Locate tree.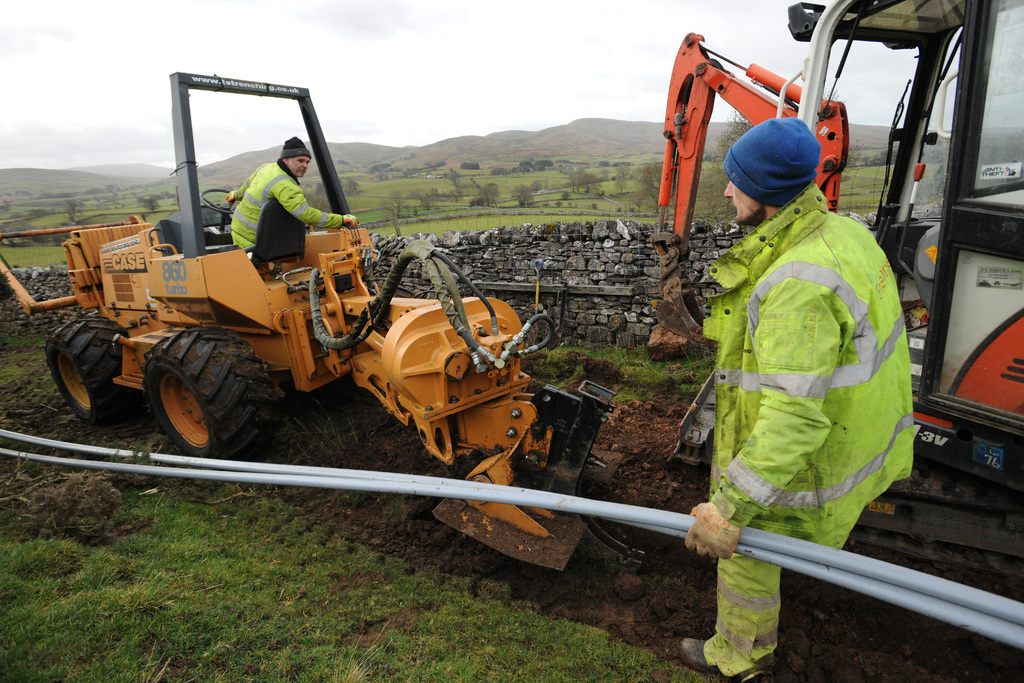
Bounding box: crop(442, 167, 465, 186).
